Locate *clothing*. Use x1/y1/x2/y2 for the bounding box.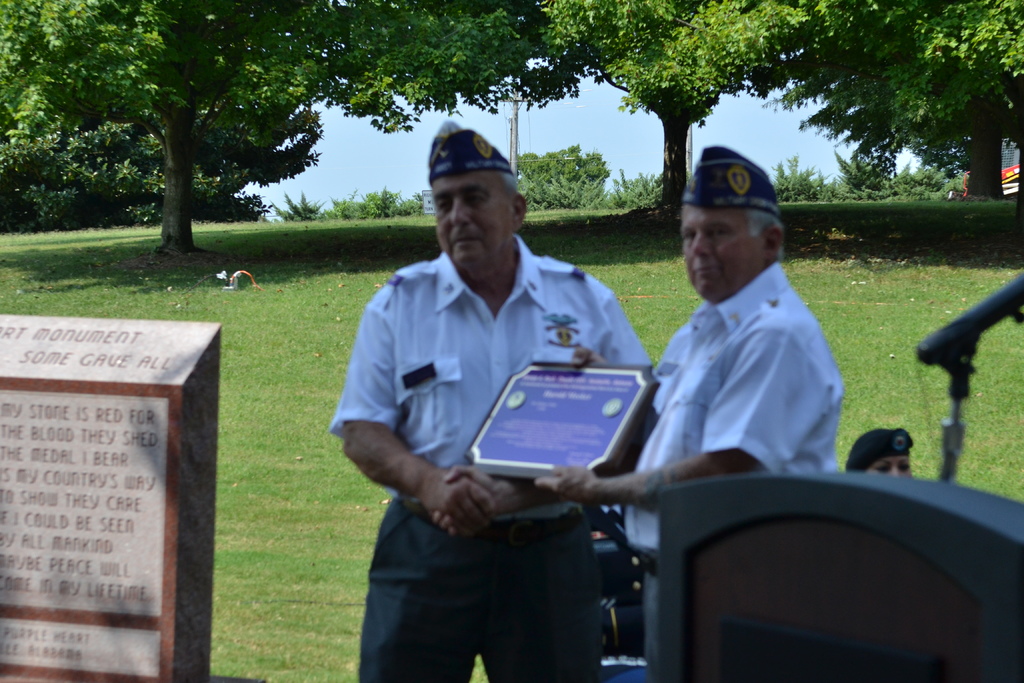
321/194/664/630.
